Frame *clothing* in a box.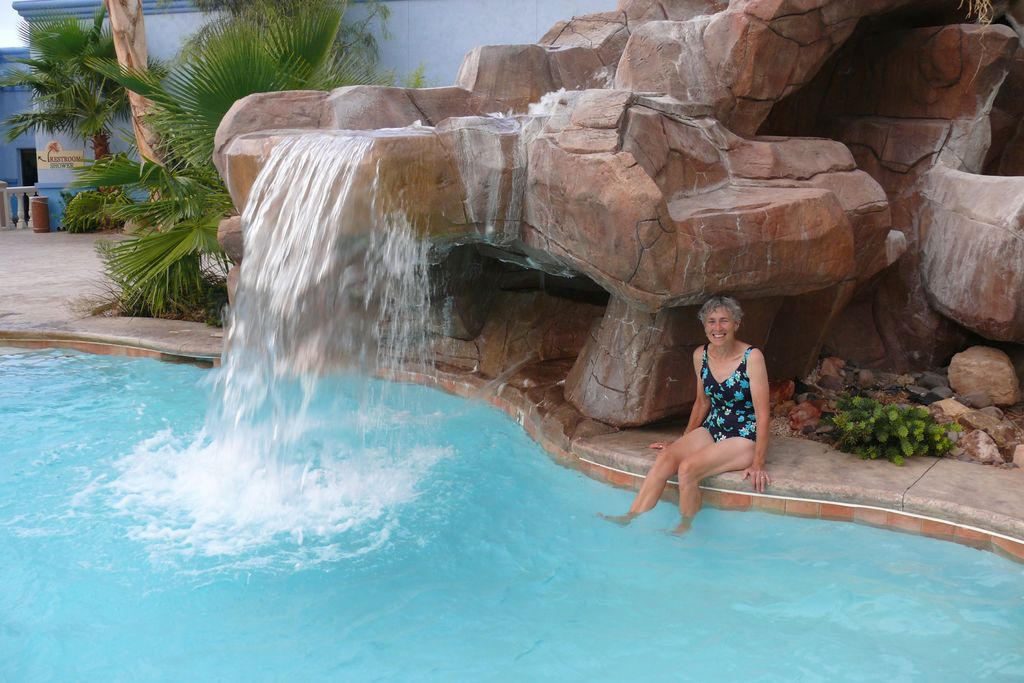
left=697, top=338, right=758, bottom=444.
